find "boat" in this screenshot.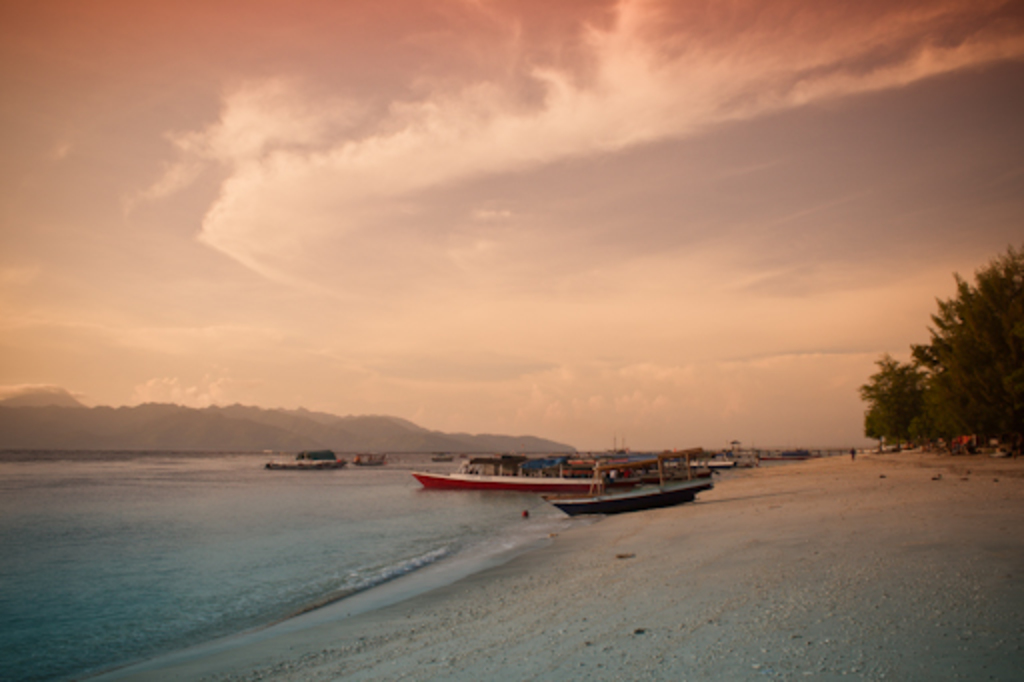
The bounding box for "boat" is rect(420, 462, 614, 490).
